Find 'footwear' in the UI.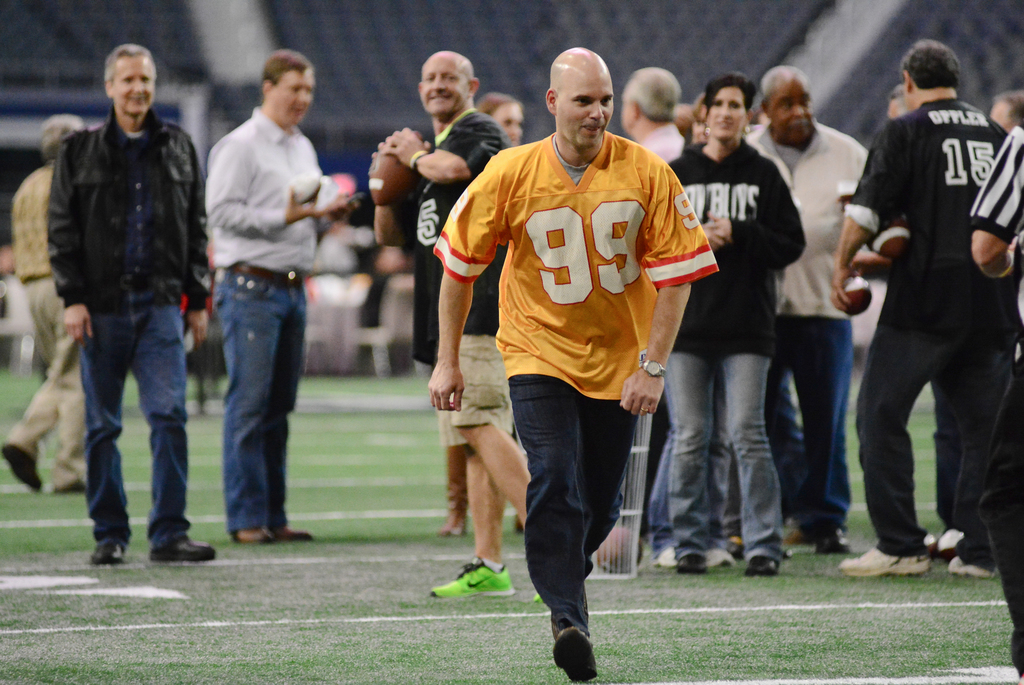
UI element at BBox(428, 552, 517, 597).
